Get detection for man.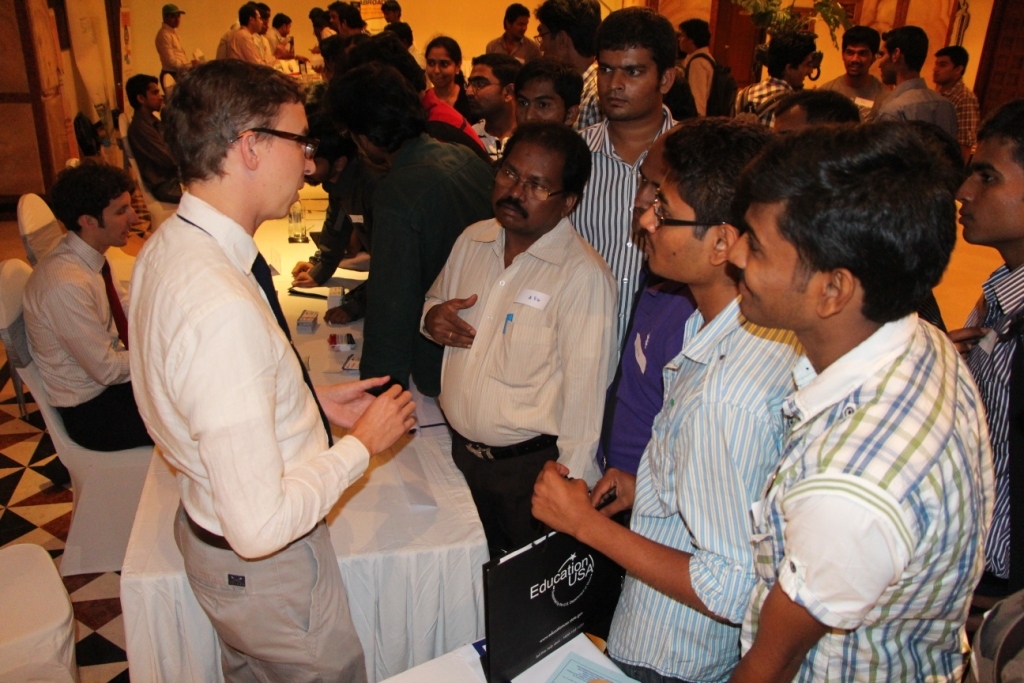
Detection: l=443, t=54, r=527, b=167.
